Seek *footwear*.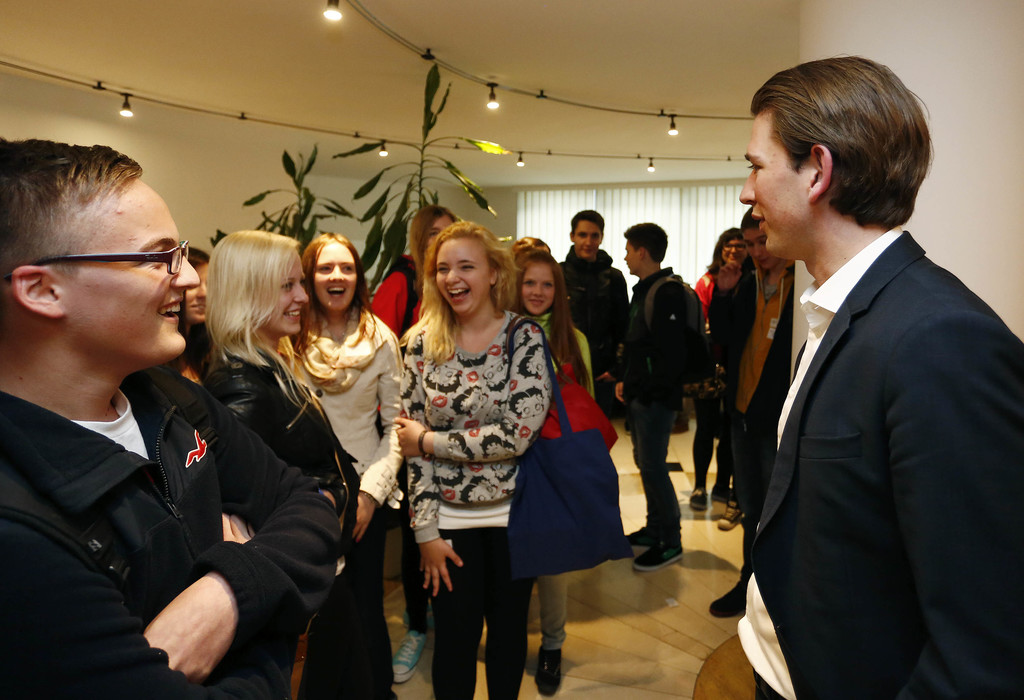
rect(716, 493, 741, 528).
